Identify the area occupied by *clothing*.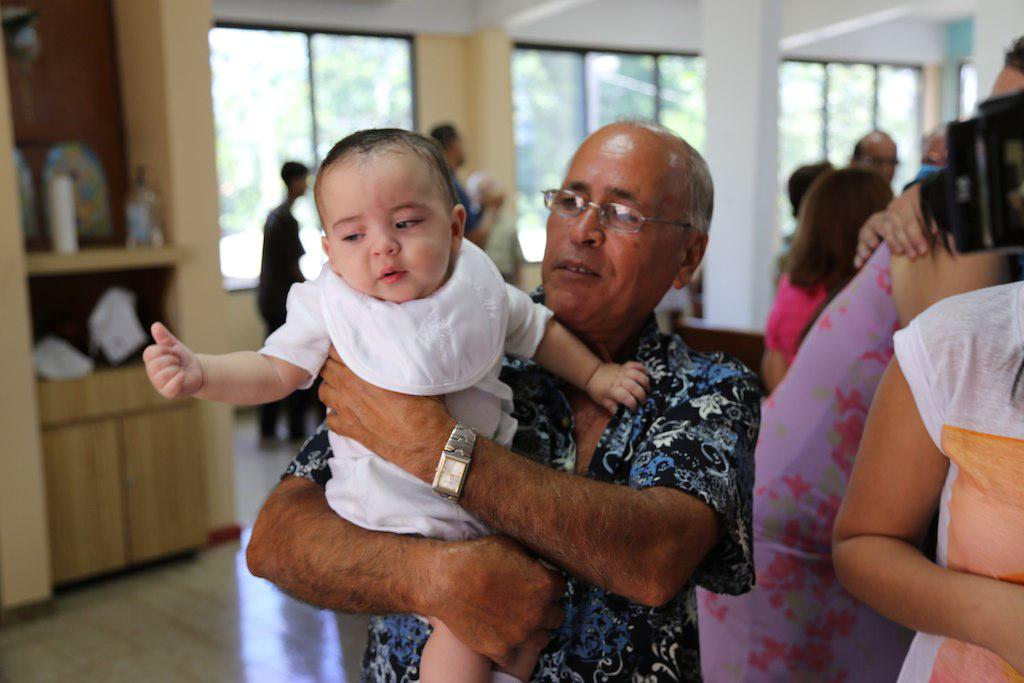
Area: bbox=(249, 201, 315, 441).
